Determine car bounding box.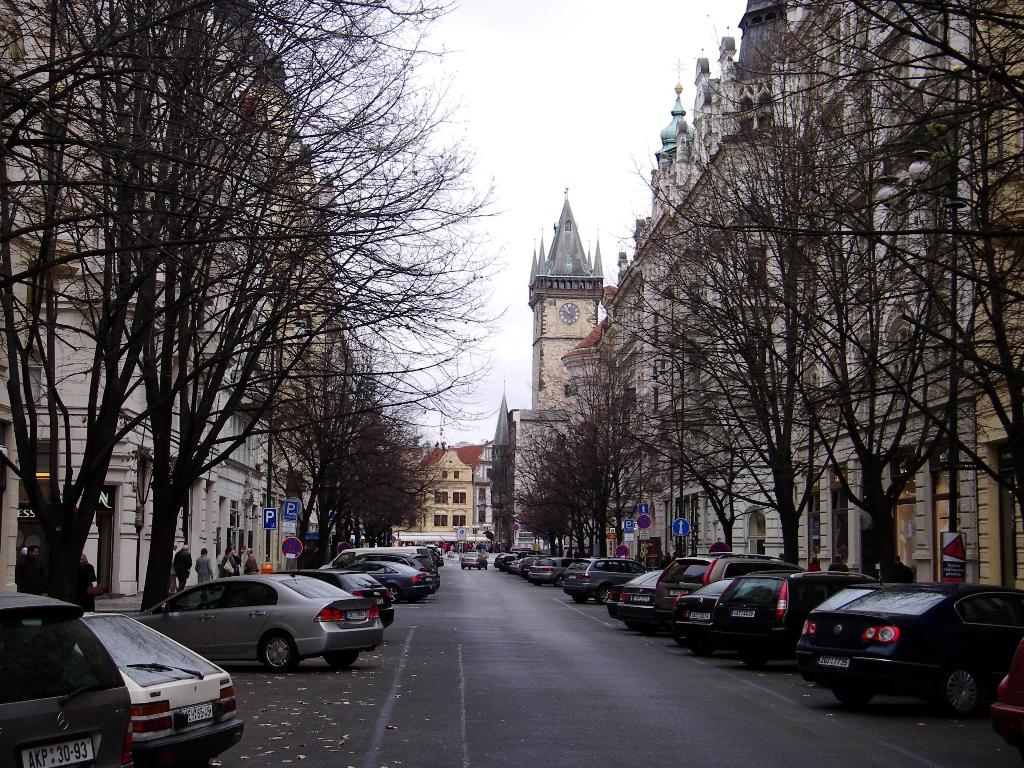
Determined: <bbox>367, 549, 440, 593</bbox>.
